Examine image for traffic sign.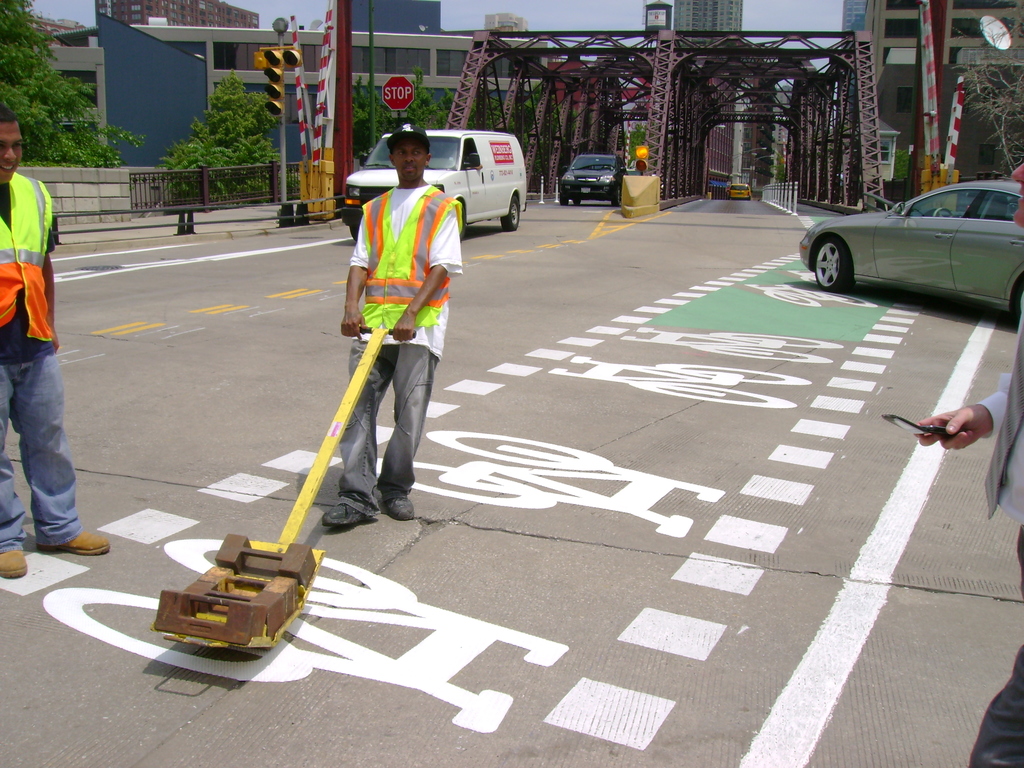
Examination result: {"left": 380, "top": 77, "right": 415, "bottom": 110}.
